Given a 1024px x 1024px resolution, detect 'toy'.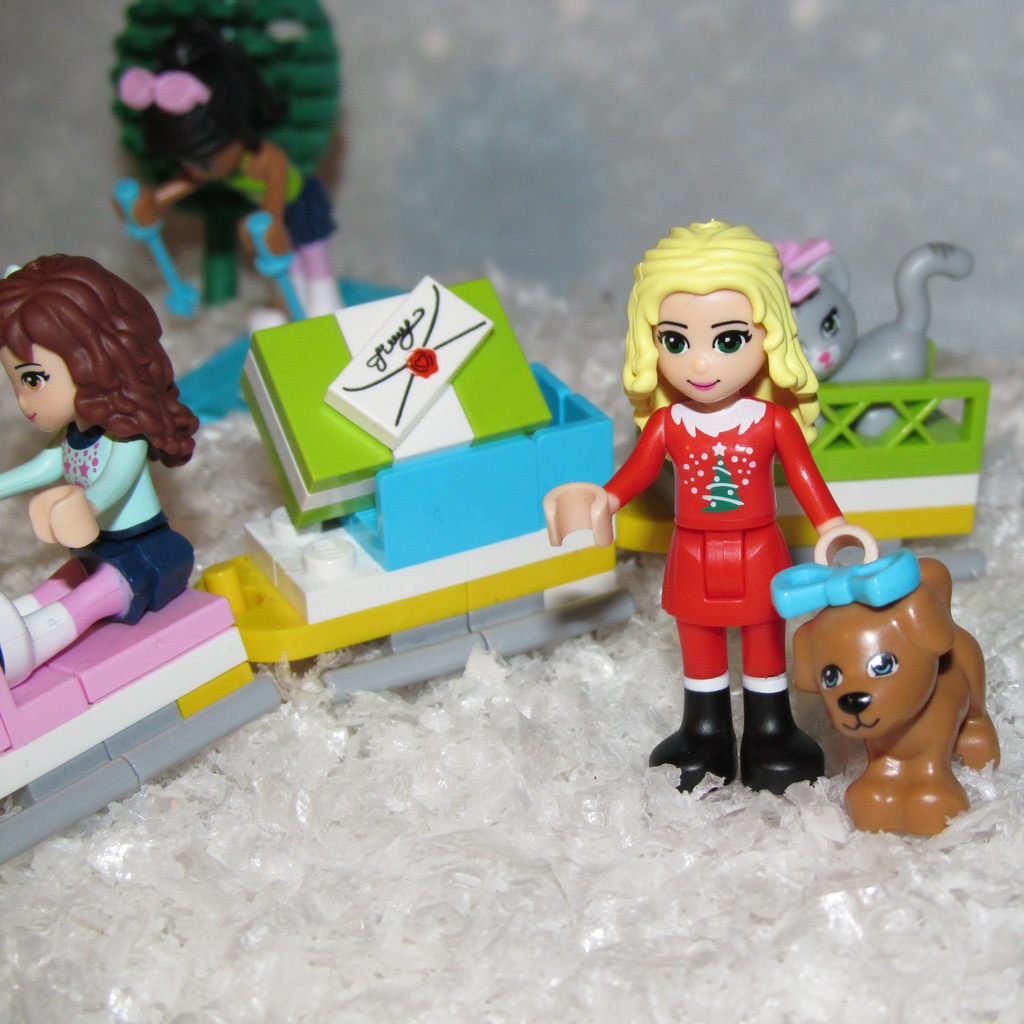
BBox(196, 273, 641, 700).
